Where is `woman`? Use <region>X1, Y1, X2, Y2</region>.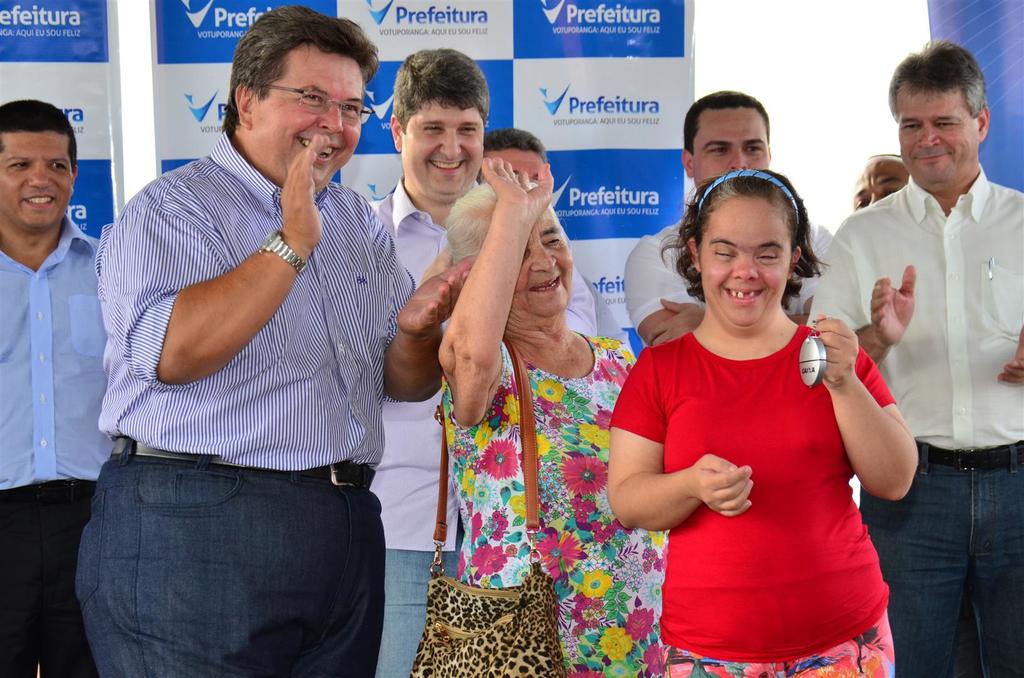
<region>621, 147, 927, 666</region>.
